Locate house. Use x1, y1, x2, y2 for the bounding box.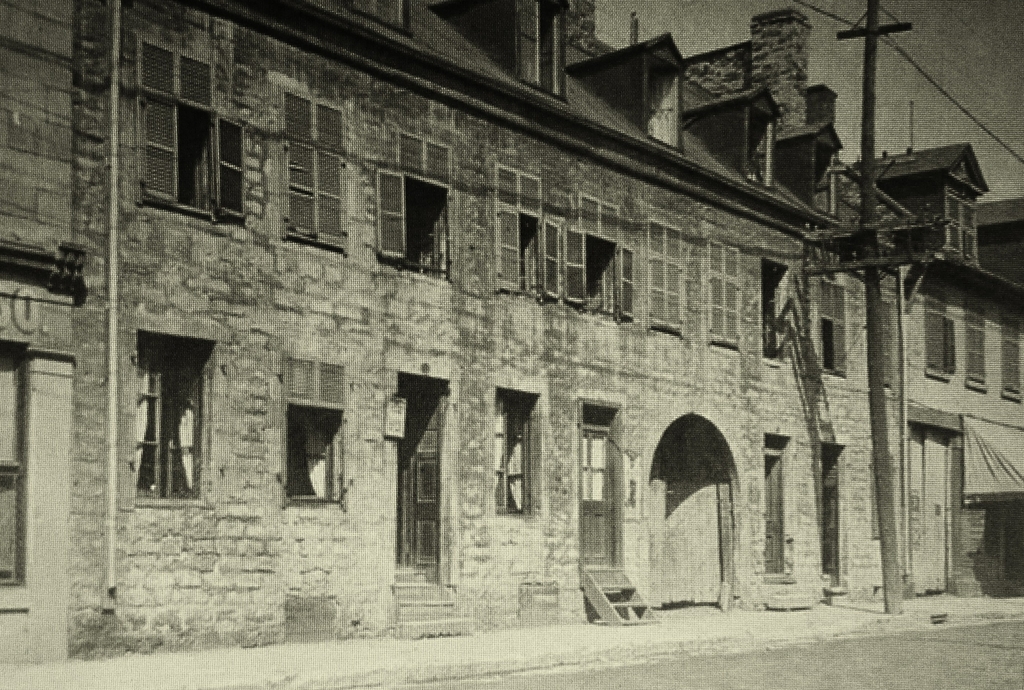
0, 0, 1023, 664.
